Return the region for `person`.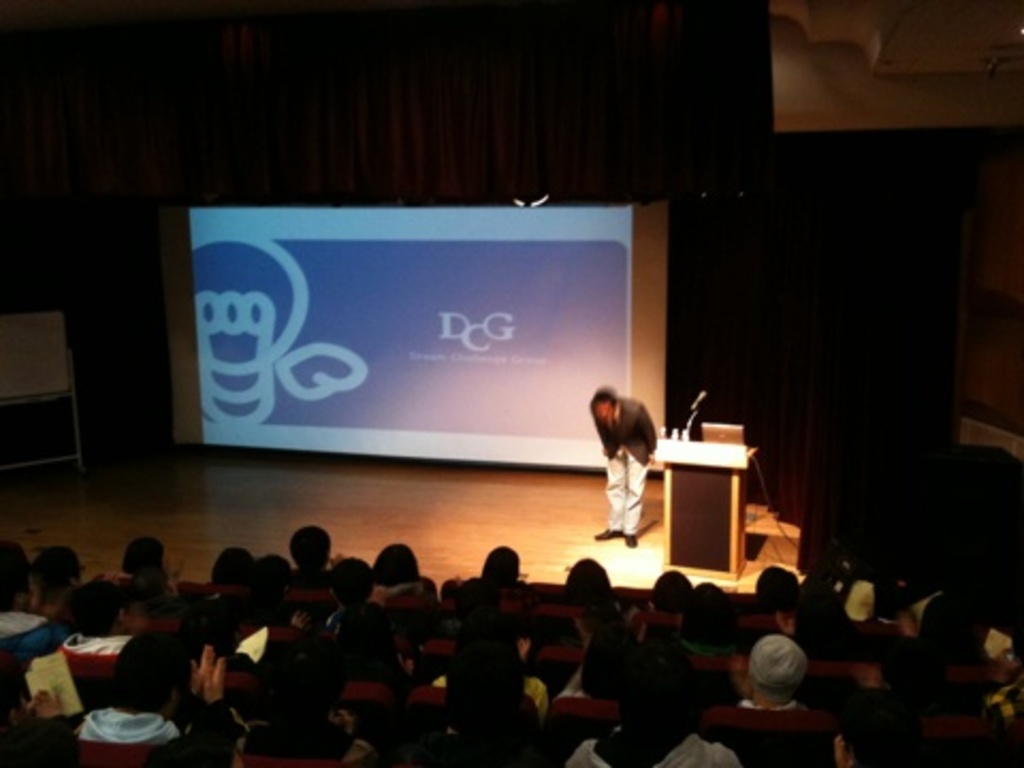
587,388,655,557.
